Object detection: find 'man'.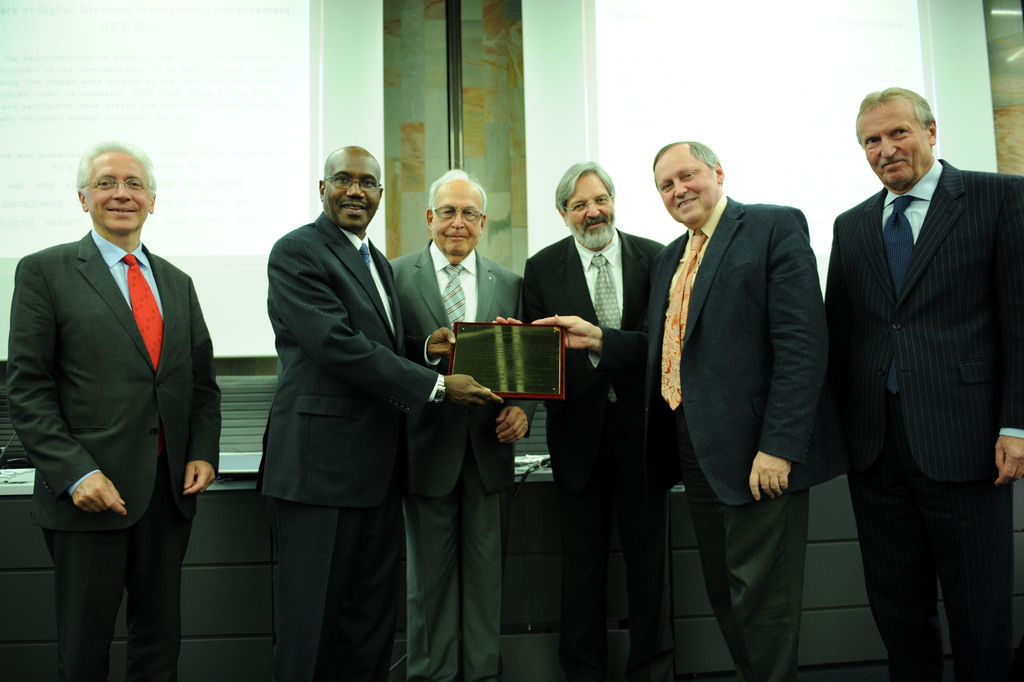
(x1=380, y1=164, x2=527, y2=681).
